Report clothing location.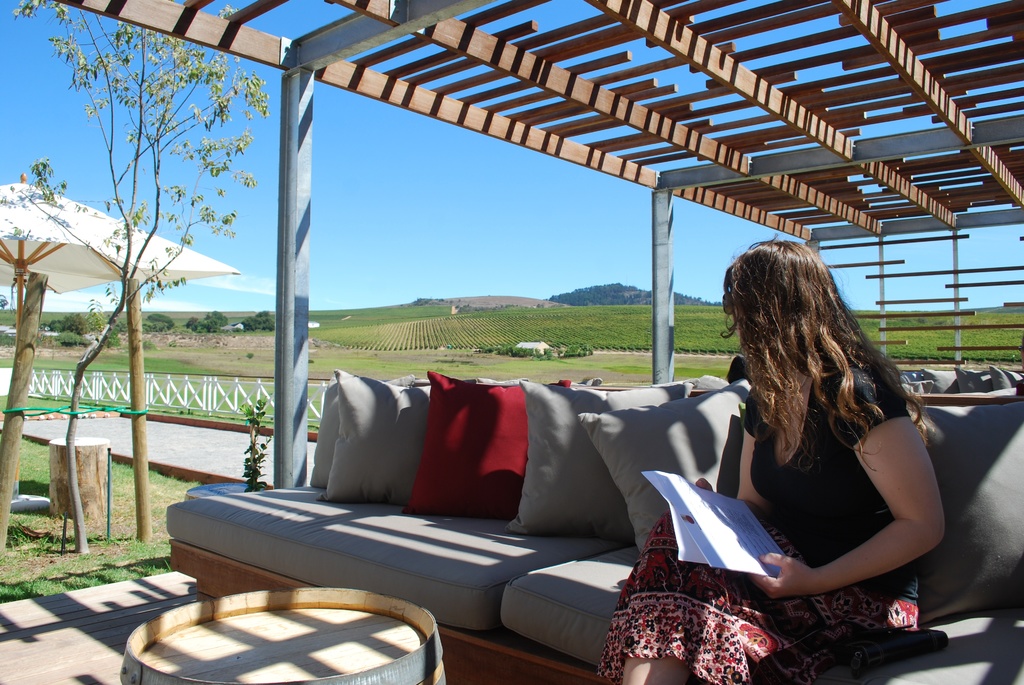
Report: 592, 361, 929, 684.
